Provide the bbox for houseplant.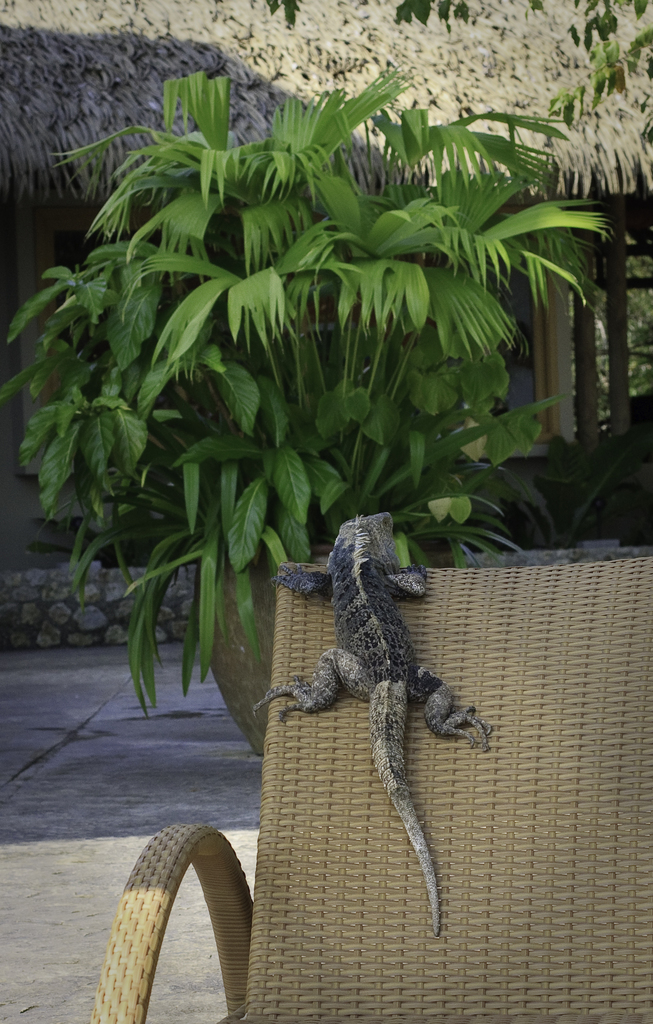
(0, 64, 608, 755).
